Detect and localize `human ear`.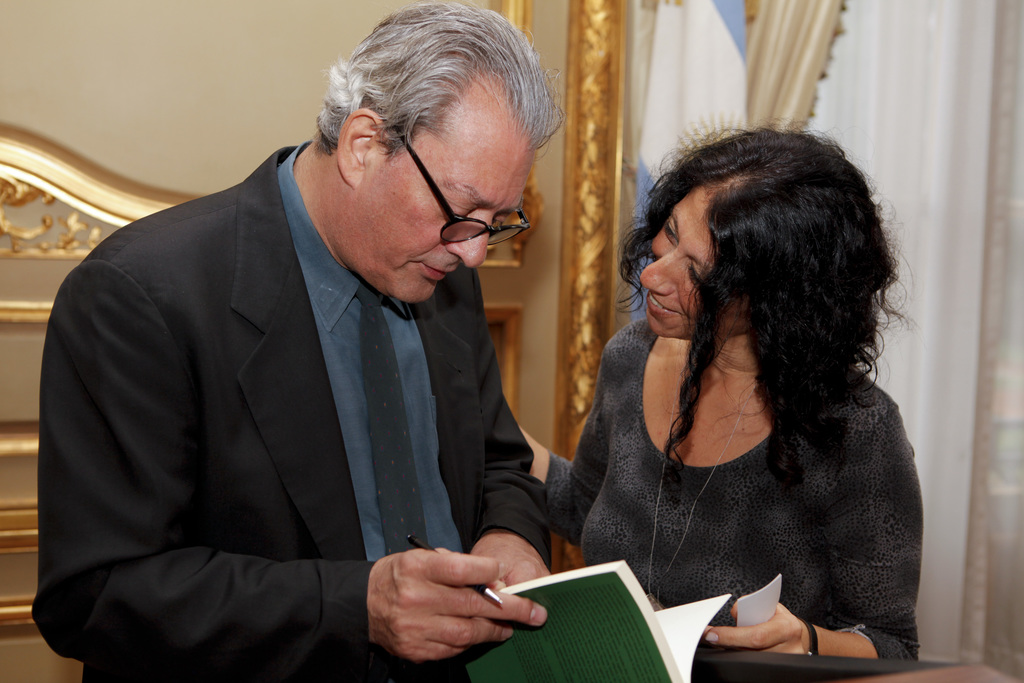
Localized at 340:107:381:185.
